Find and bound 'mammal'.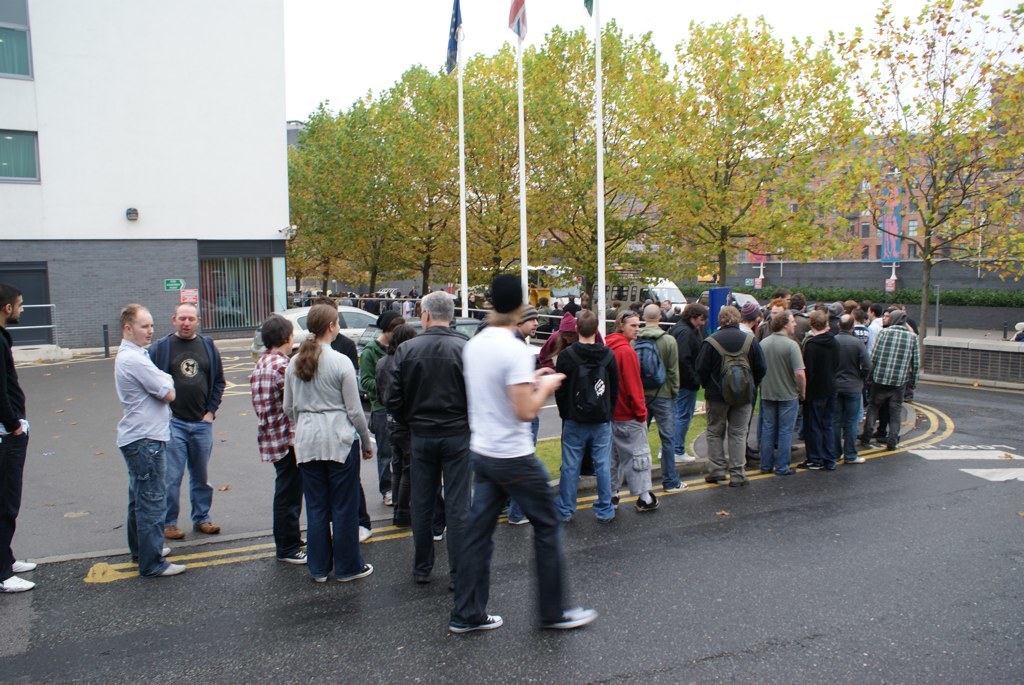
Bound: x1=630 y1=300 x2=687 y2=489.
